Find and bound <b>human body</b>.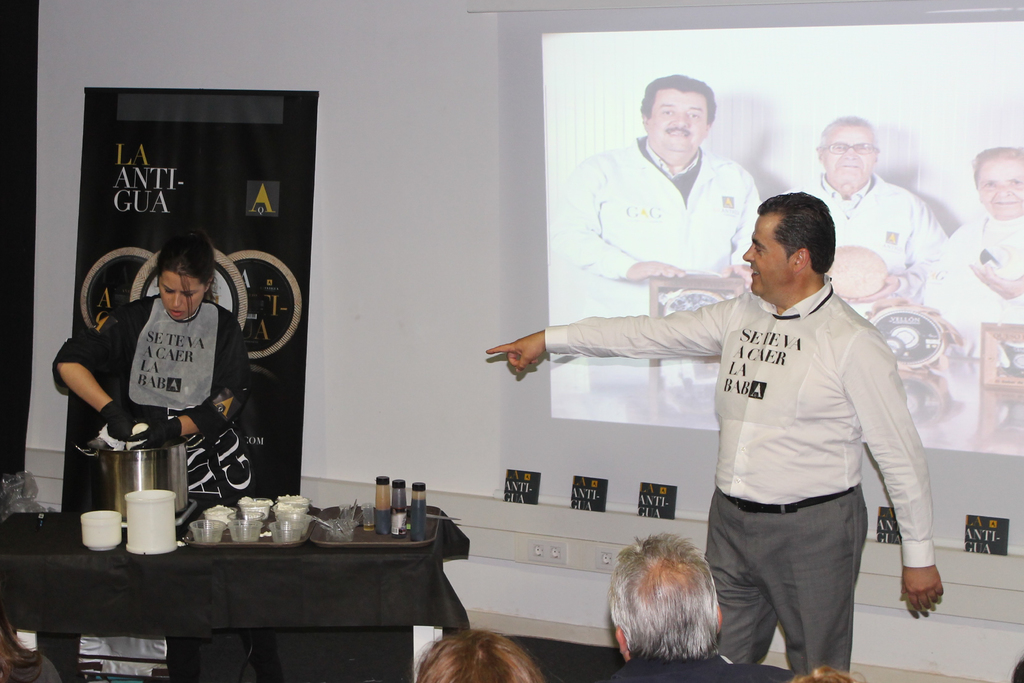
Bound: [x1=922, y1=214, x2=1023, y2=363].
